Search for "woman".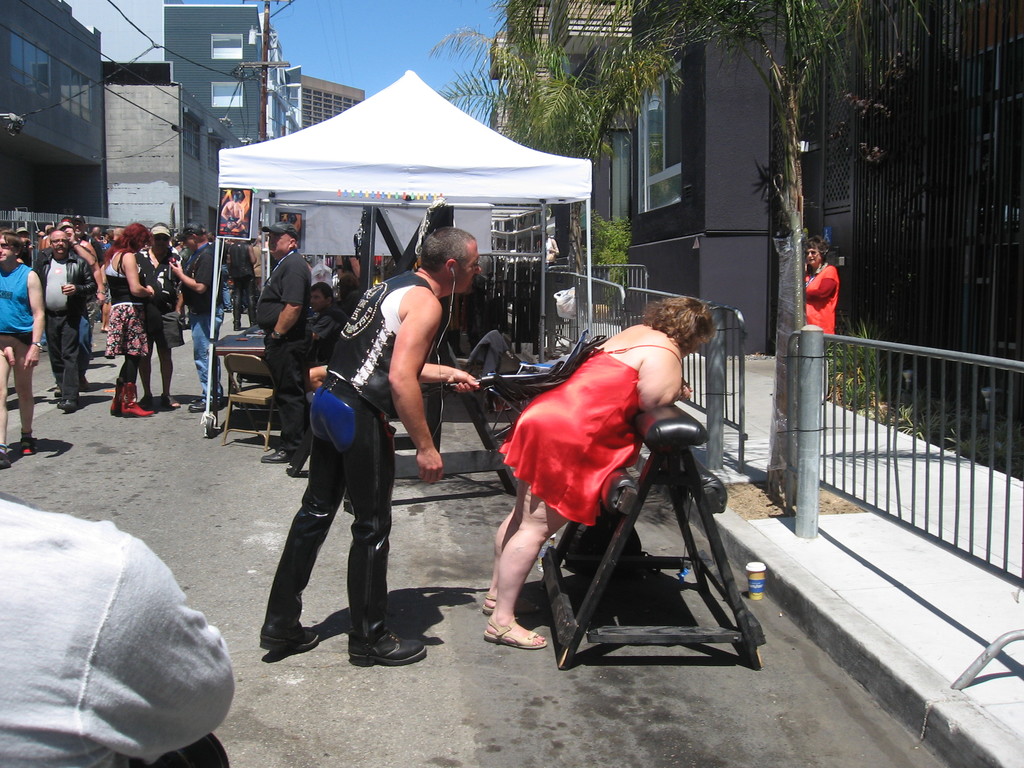
Found at left=805, top=236, right=845, bottom=413.
